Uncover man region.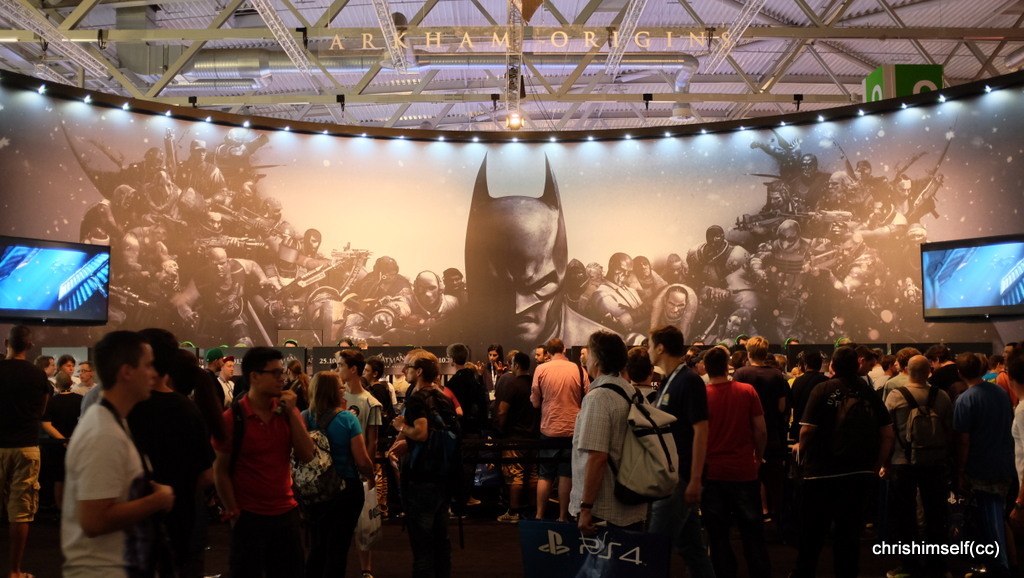
Uncovered: x1=206, y1=346, x2=315, y2=575.
